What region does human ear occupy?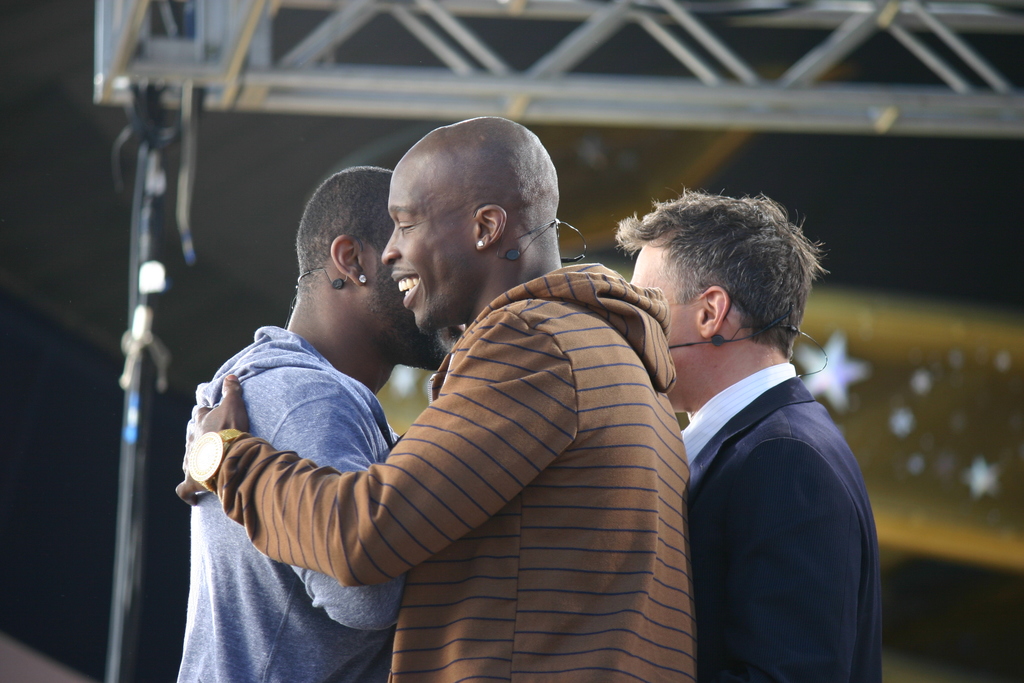
l=474, t=205, r=507, b=250.
